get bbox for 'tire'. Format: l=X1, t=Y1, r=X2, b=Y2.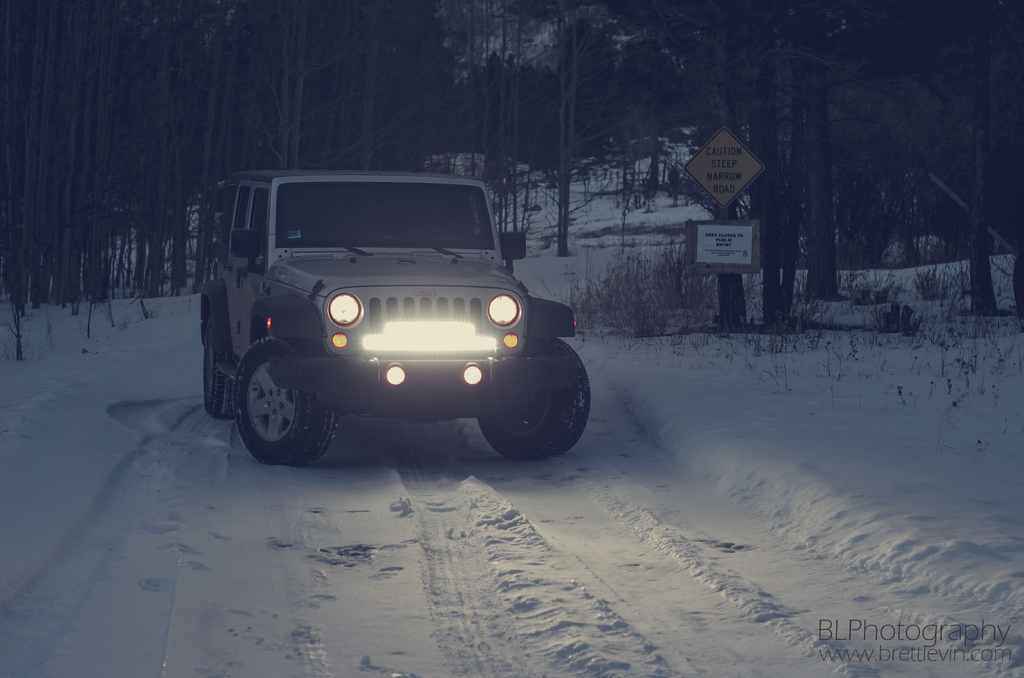
l=478, t=339, r=589, b=457.
